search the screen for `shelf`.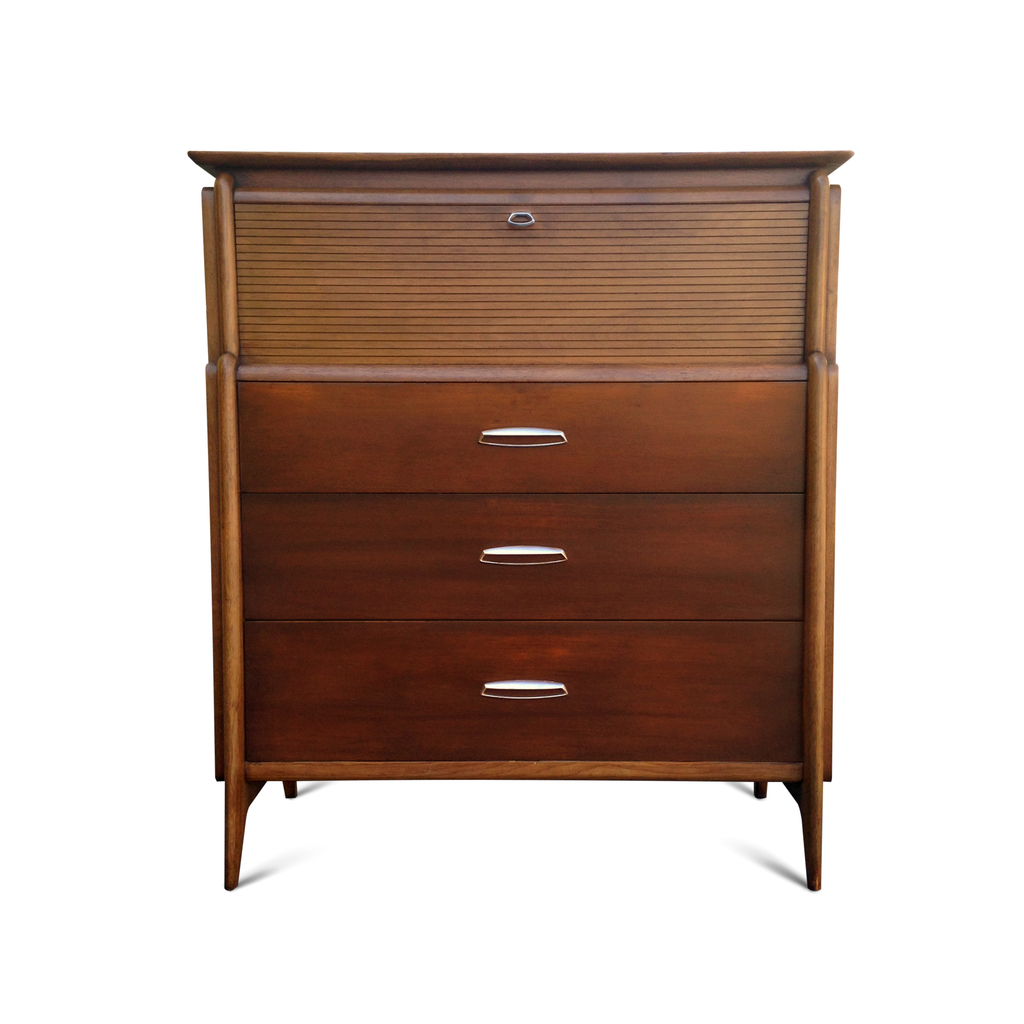
Found at l=210, t=502, r=840, b=620.
